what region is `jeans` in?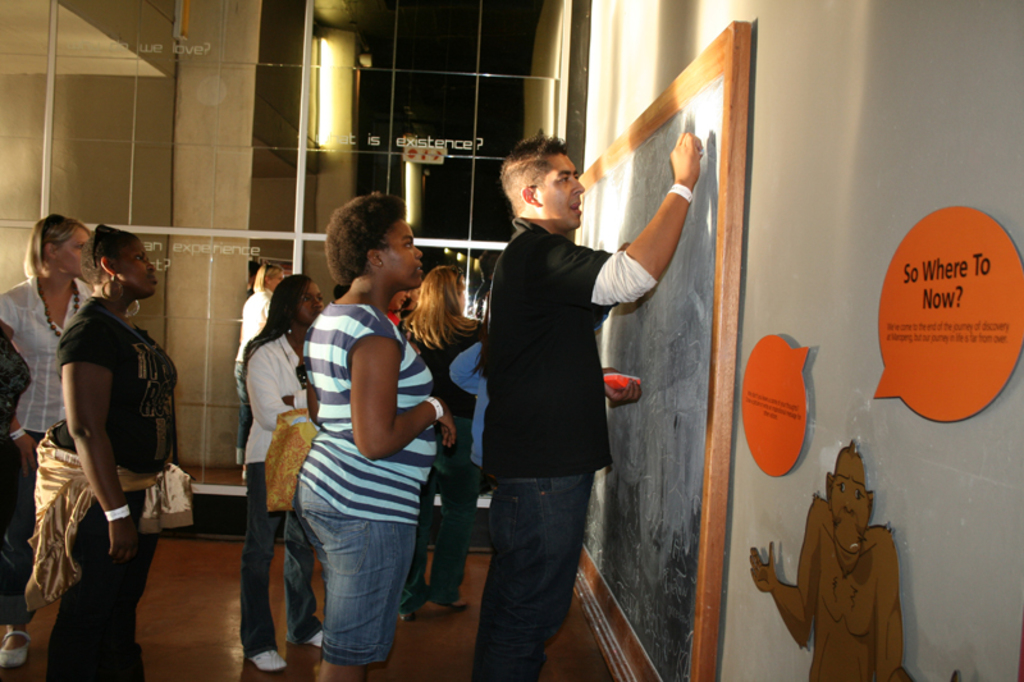
(466,470,585,681).
